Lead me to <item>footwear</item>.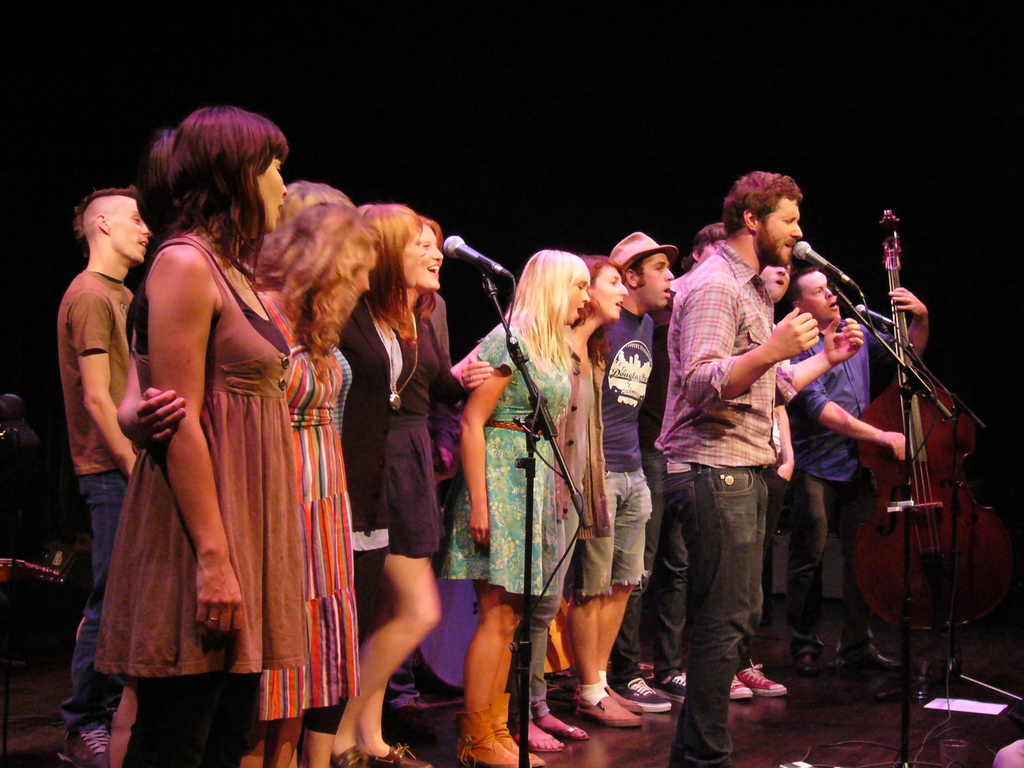
Lead to (x1=736, y1=657, x2=788, y2=696).
